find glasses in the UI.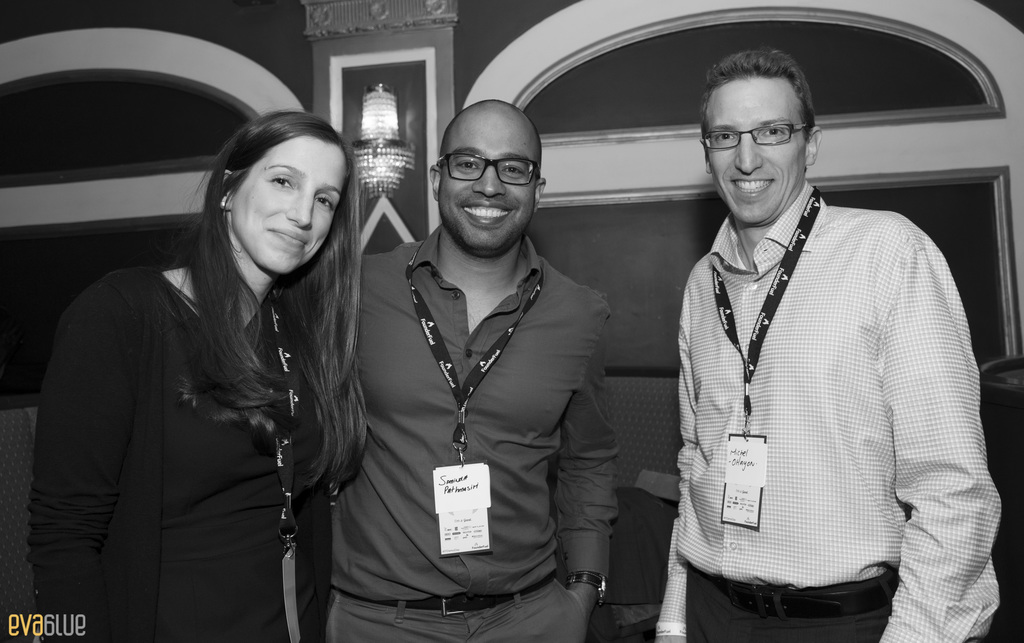
UI element at rect(700, 122, 805, 153).
